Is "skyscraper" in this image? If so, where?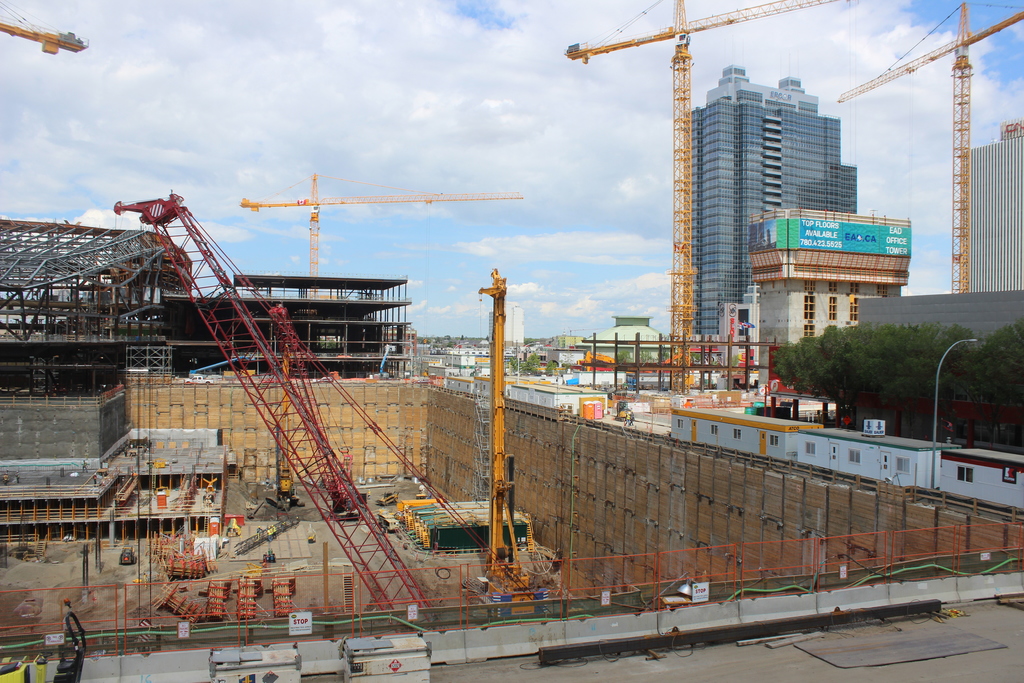
Yes, at box(669, 51, 861, 356).
